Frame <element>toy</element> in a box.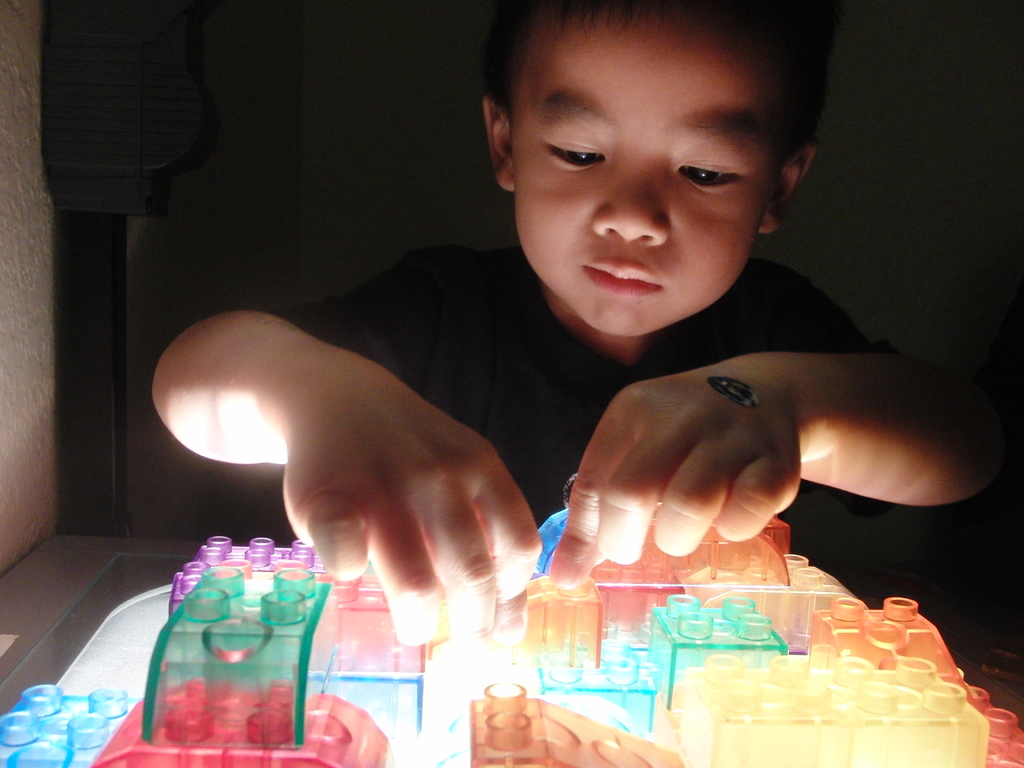
(x1=310, y1=678, x2=442, y2=767).
